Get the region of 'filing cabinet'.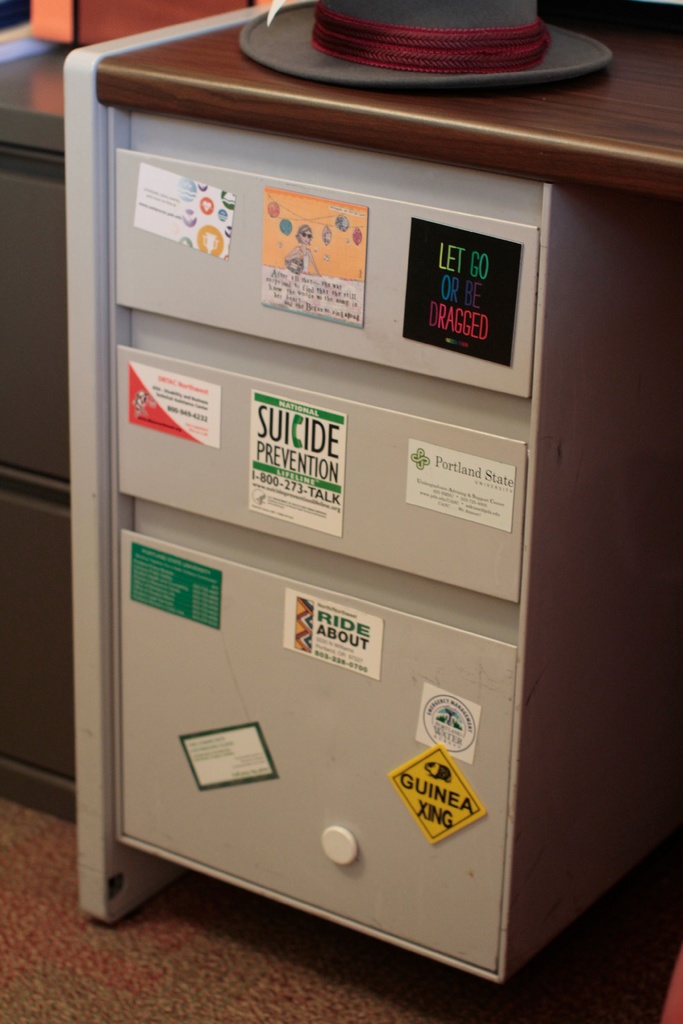
box(71, 37, 679, 996).
